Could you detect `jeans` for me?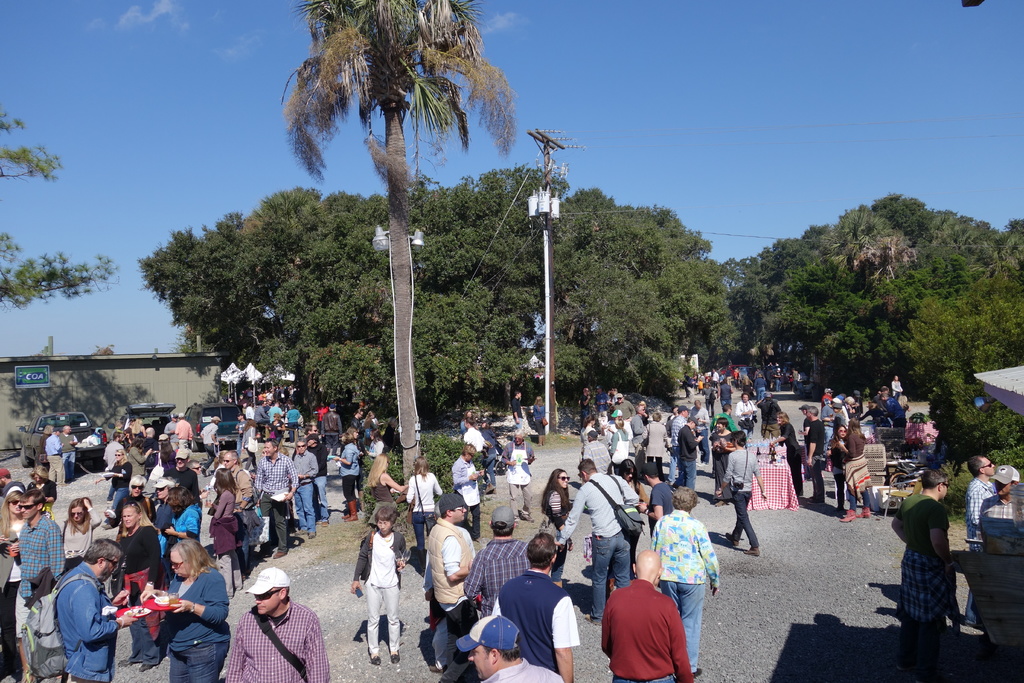
Detection result: [left=176, top=441, right=187, bottom=448].
